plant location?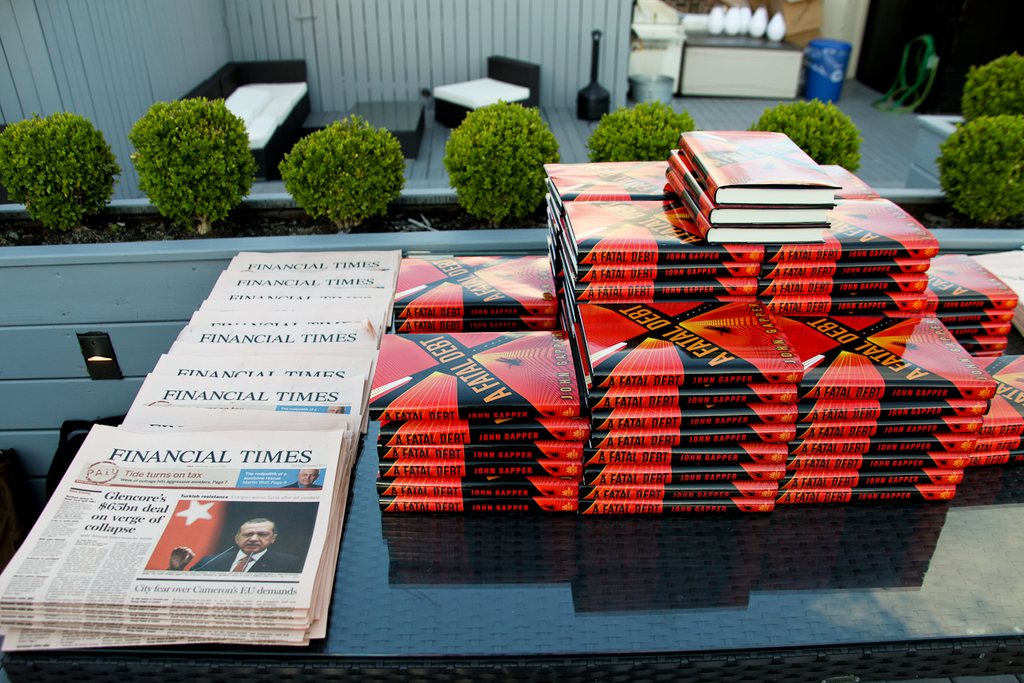
detection(265, 95, 412, 215)
